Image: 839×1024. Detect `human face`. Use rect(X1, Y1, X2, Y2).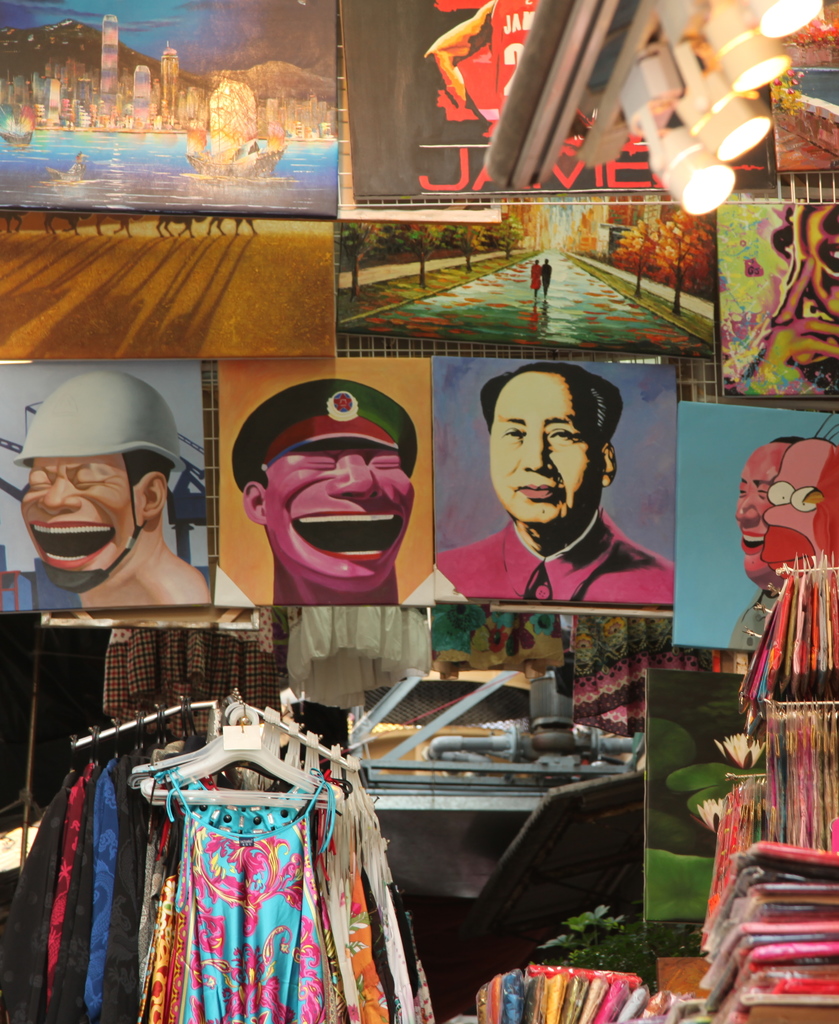
rect(272, 438, 417, 586).
